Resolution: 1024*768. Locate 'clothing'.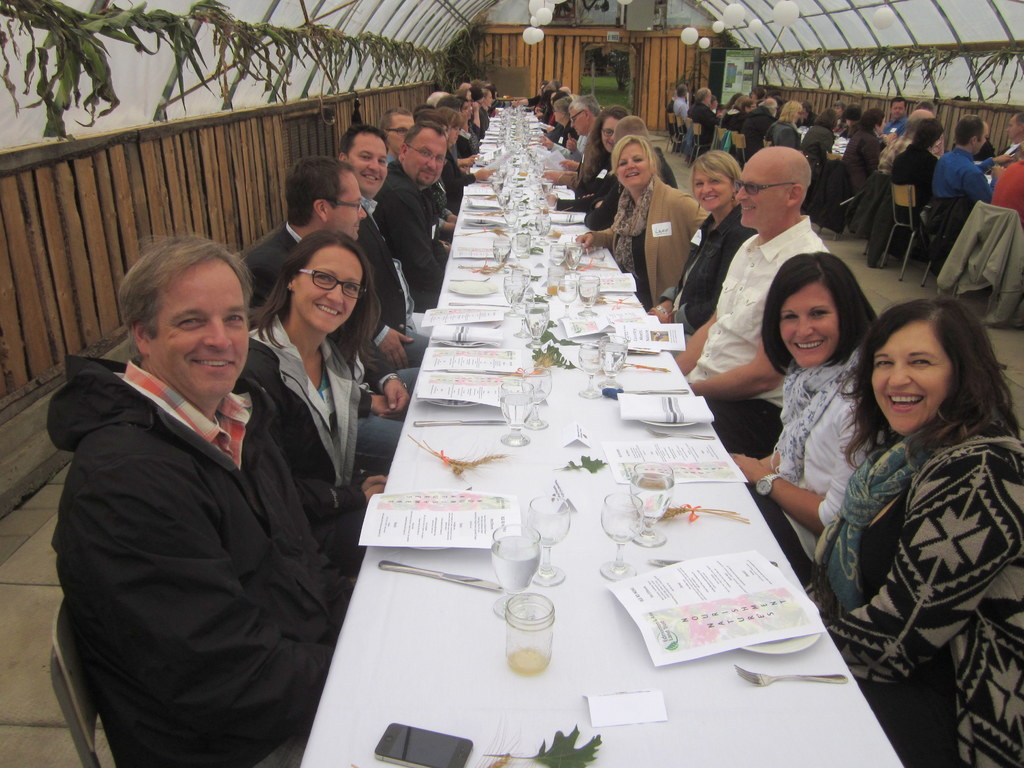
select_region(890, 140, 940, 221).
